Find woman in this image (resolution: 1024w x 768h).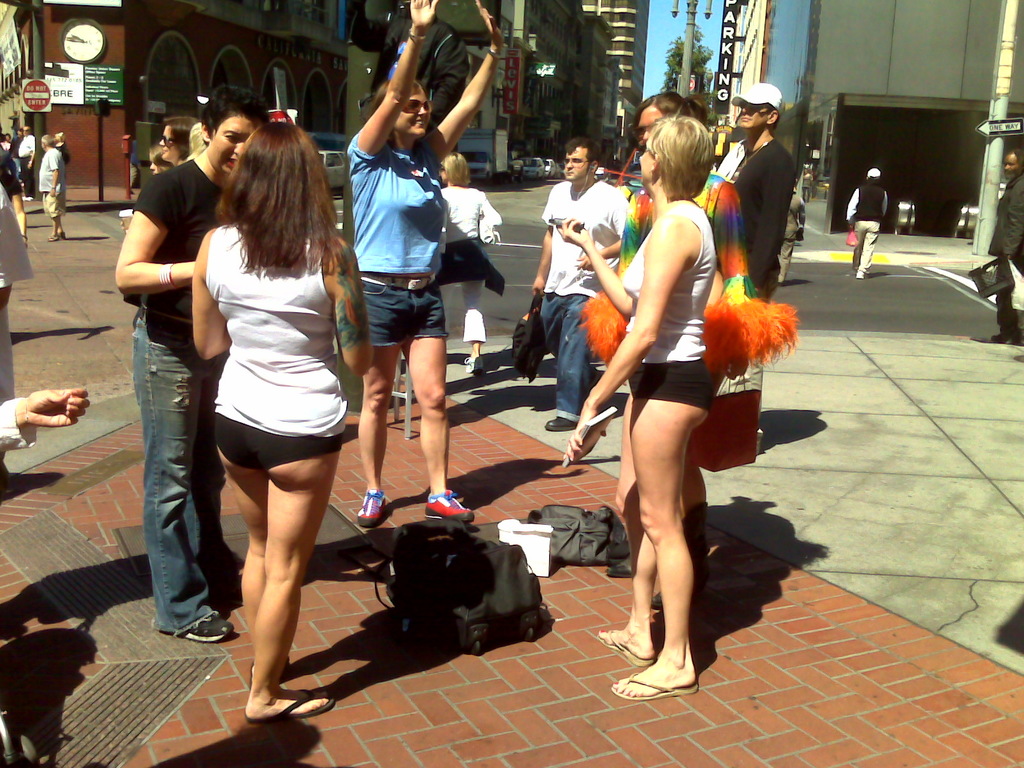
[190,119,371,723].
